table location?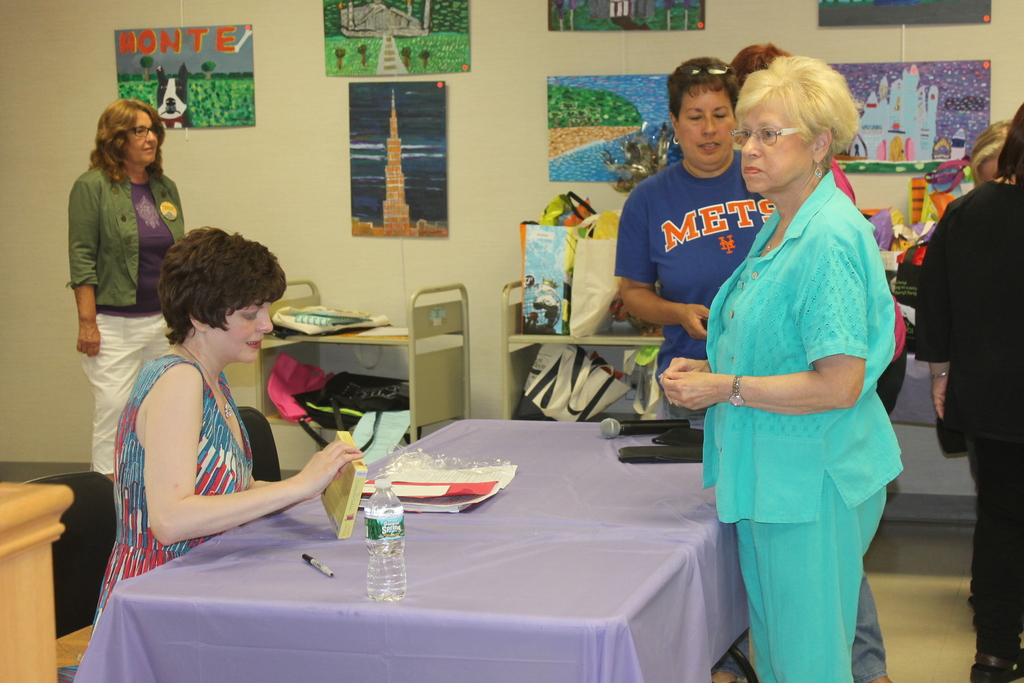
box(134, 418, 759, 682)
